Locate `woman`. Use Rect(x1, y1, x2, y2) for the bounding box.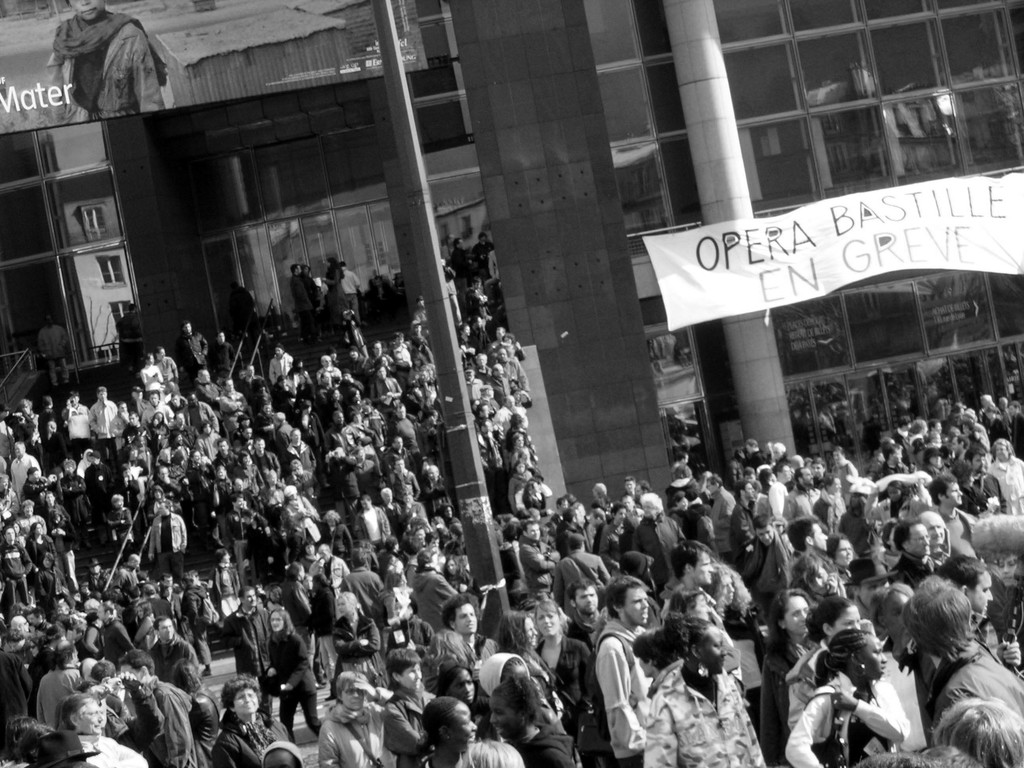
Rect(140, 351, 164, 395).
